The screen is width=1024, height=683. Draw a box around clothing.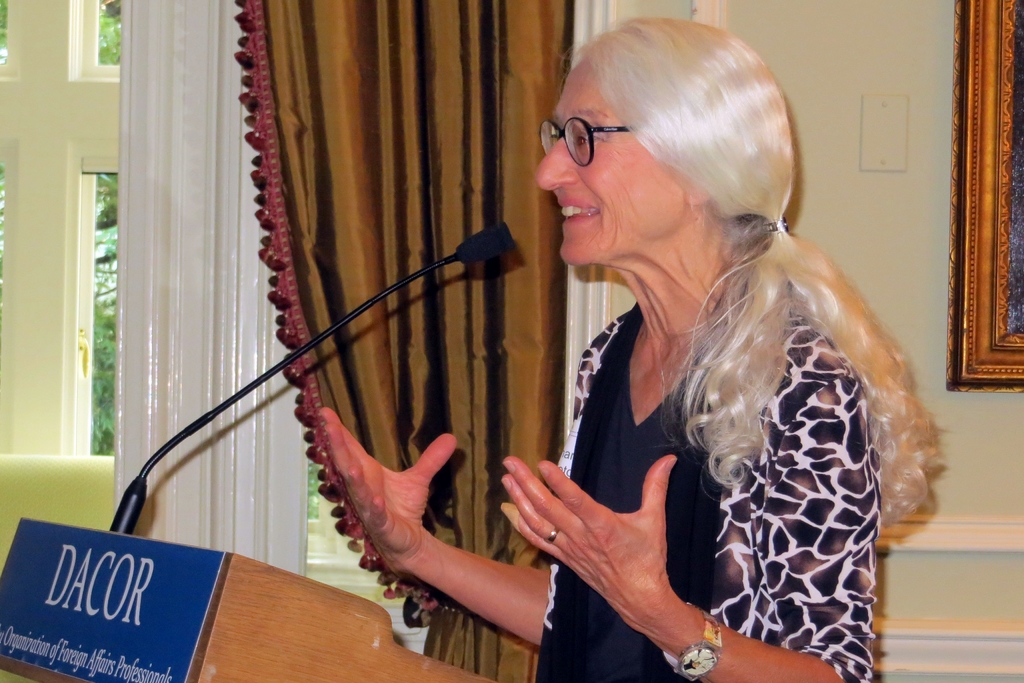
<bbox>527, 254, 879, 682</bbox>.
